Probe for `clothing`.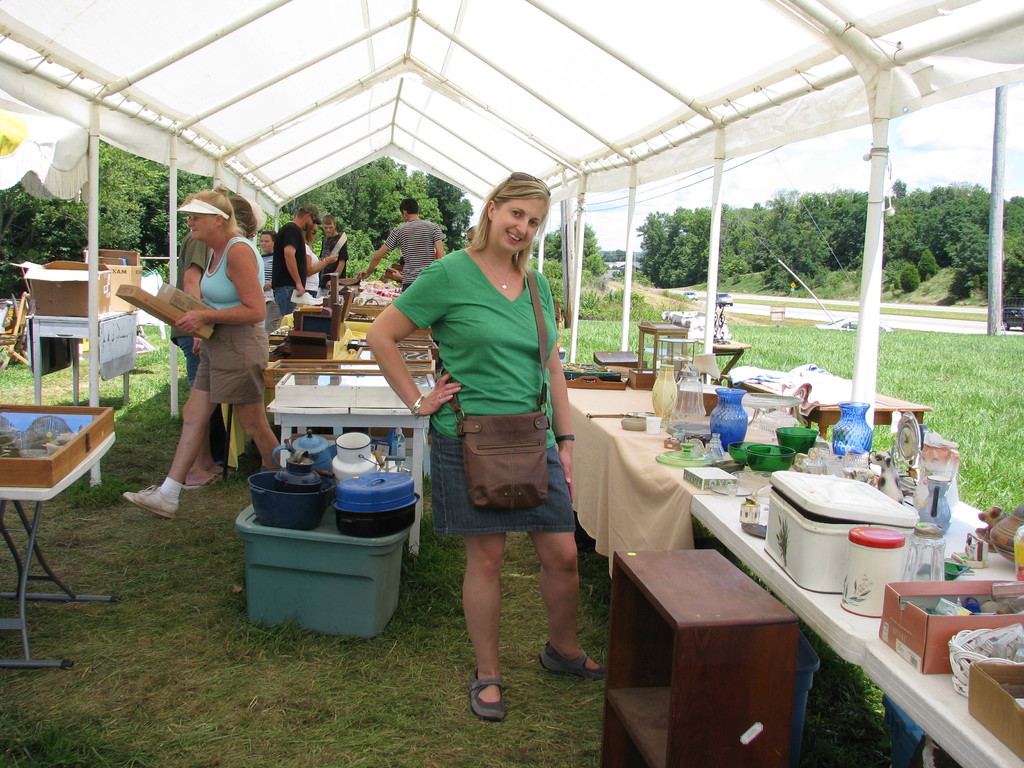
Probe result: 434 243 438 259.
